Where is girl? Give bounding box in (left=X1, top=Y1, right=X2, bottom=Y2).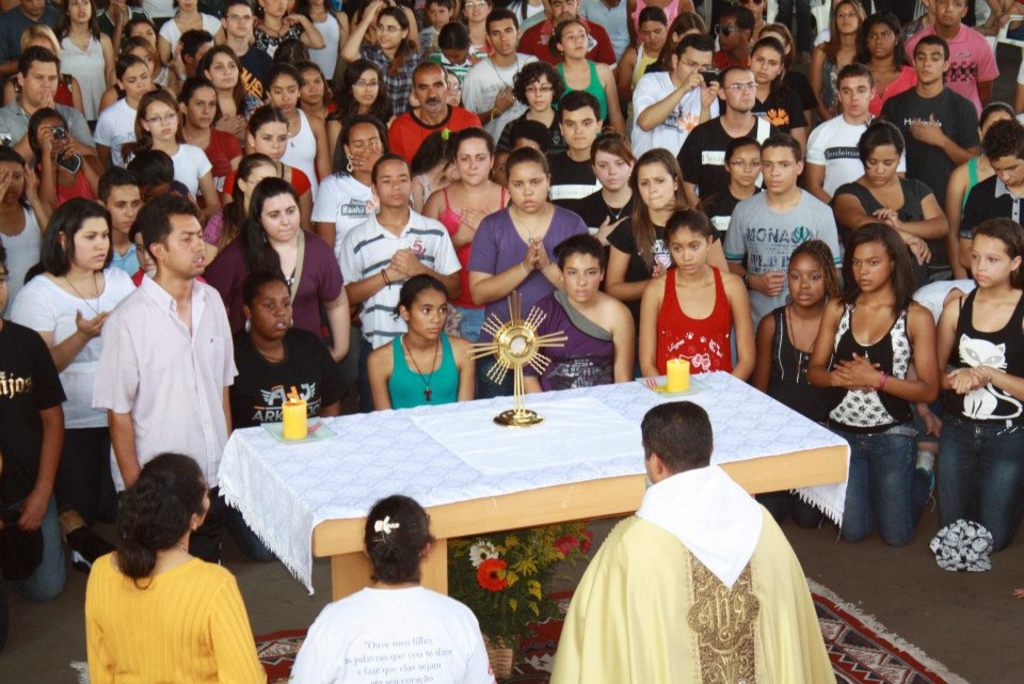
(left=268, top=65, right=332, bottom=182).
